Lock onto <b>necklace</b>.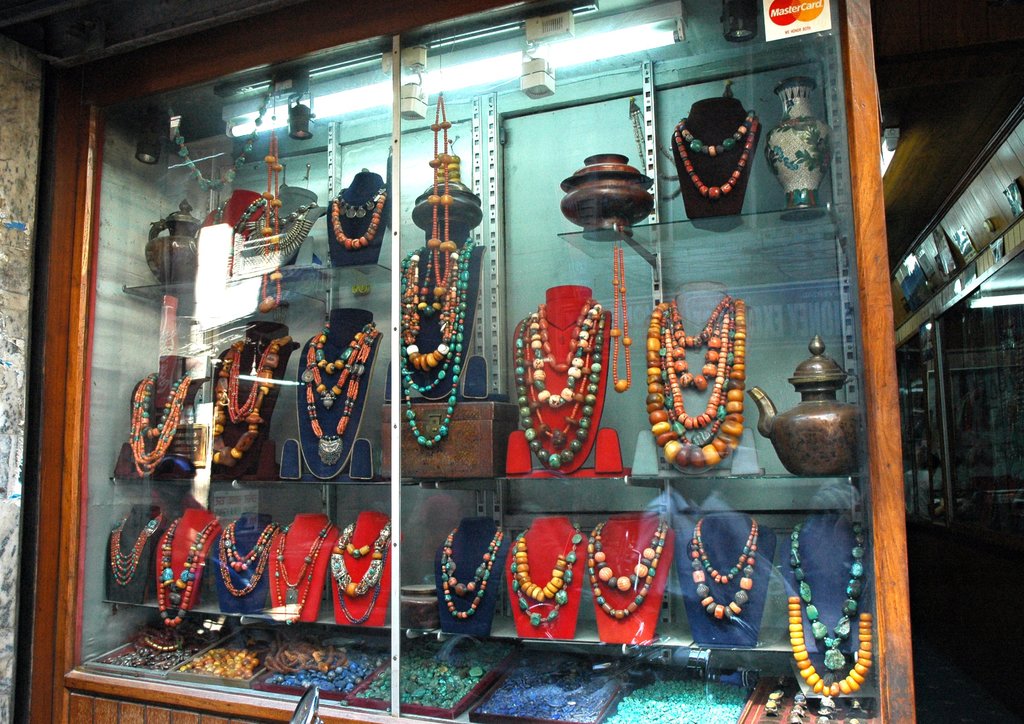
Locked: (x1=509, y1=522, x2=580, y2=627).
